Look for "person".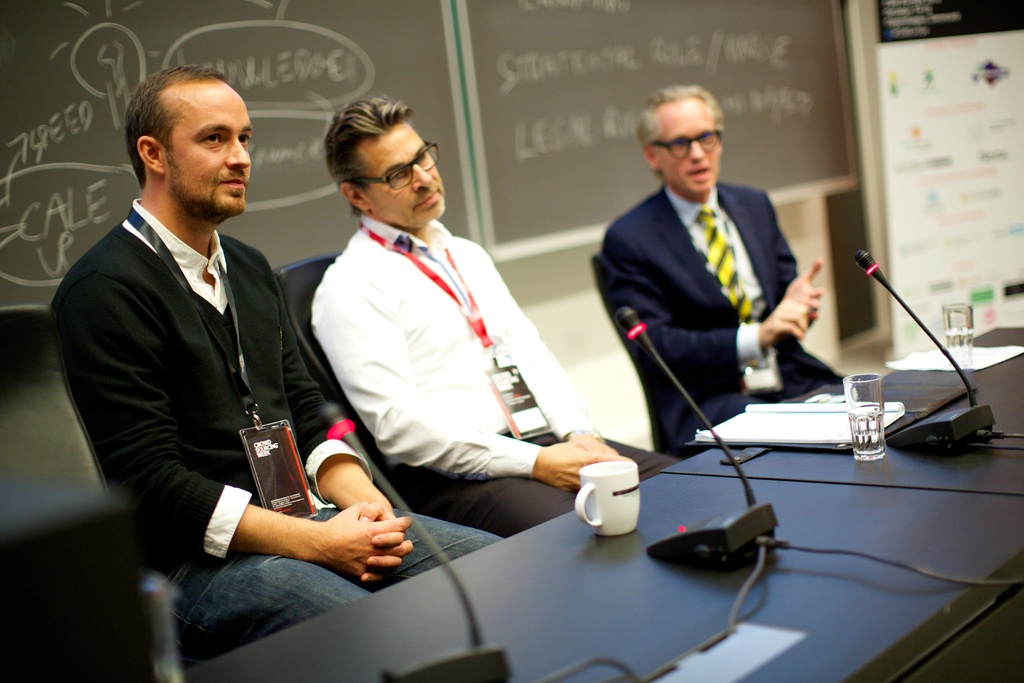
Found: BBox(309, 88, 684, 534).
